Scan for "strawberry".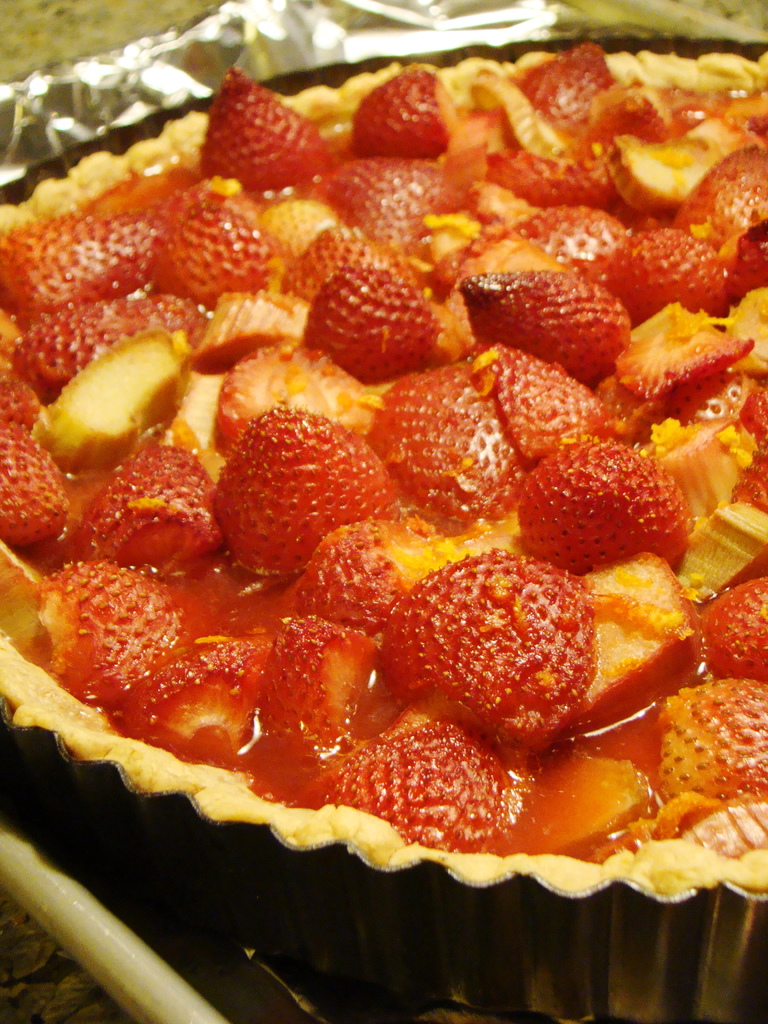
Scan result: x1=145, y1=182, x2=285, y2=308.
